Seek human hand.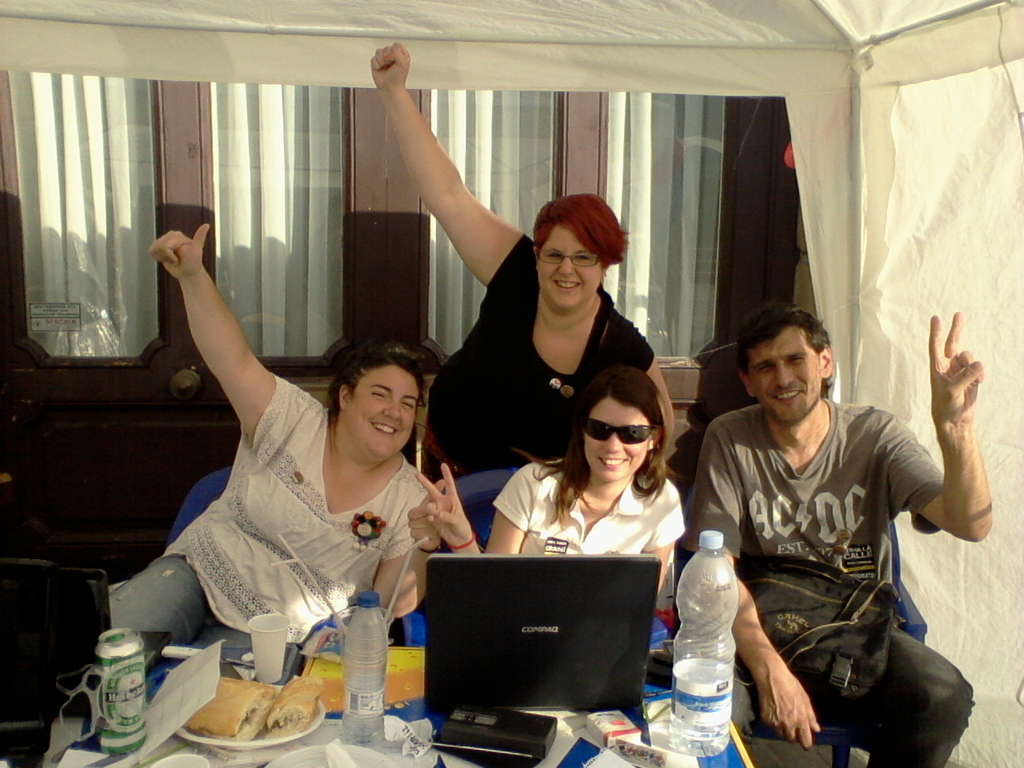
x1=369 y1=41 x2=413 y2=97.
